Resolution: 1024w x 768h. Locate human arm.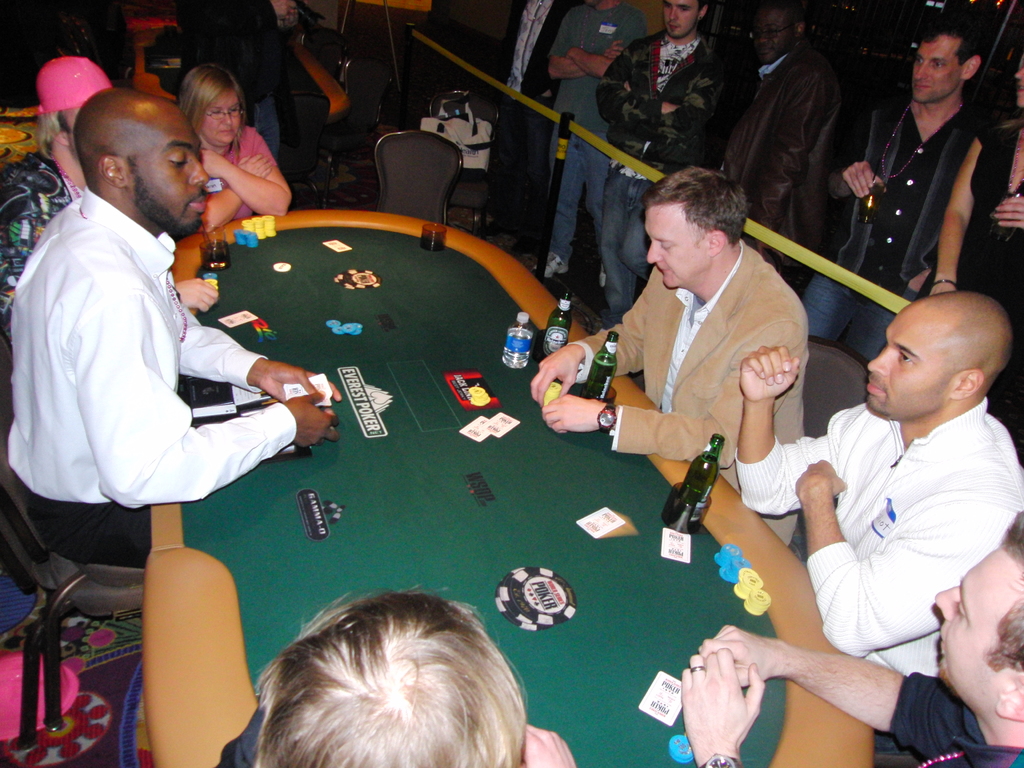
locate(531, 294, 645, 410).
